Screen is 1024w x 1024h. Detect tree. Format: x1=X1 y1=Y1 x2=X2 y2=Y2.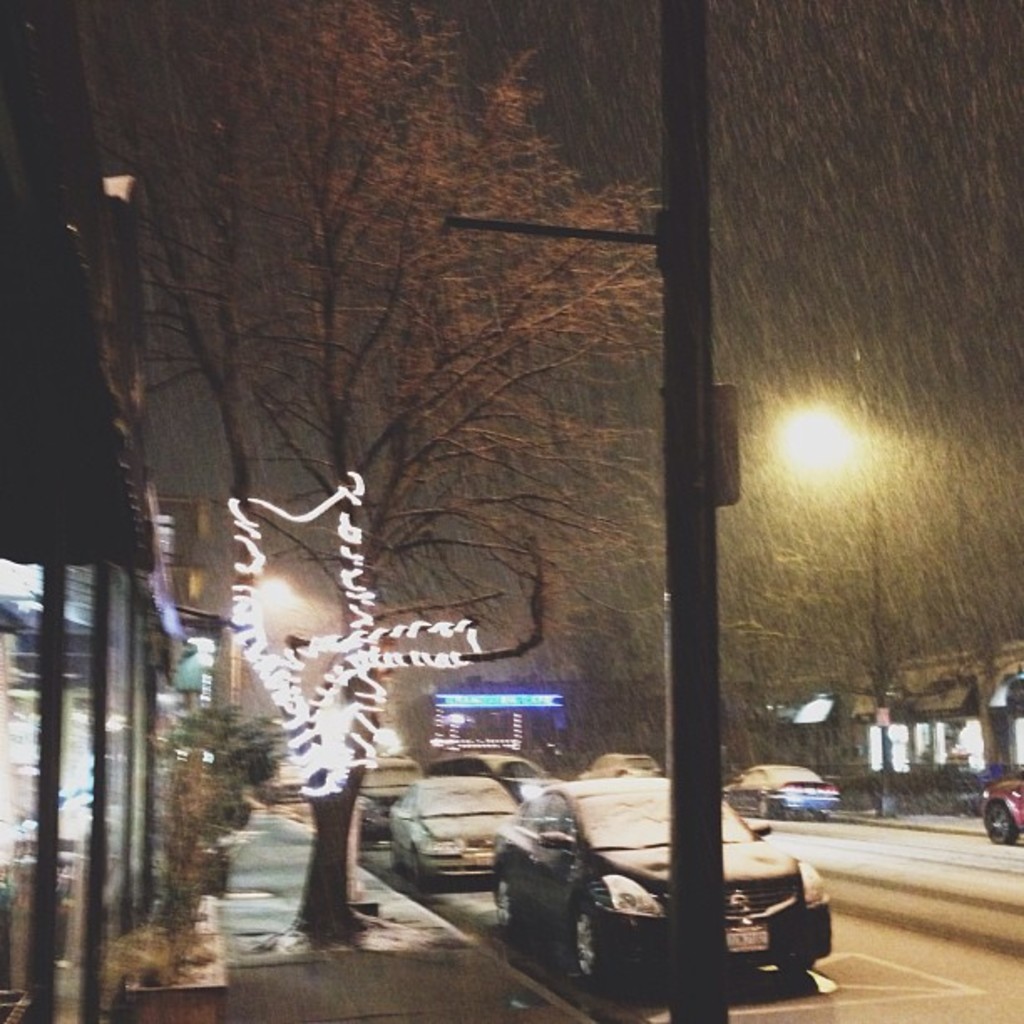
x1=125 y1=0 x2=663 y2=935.
